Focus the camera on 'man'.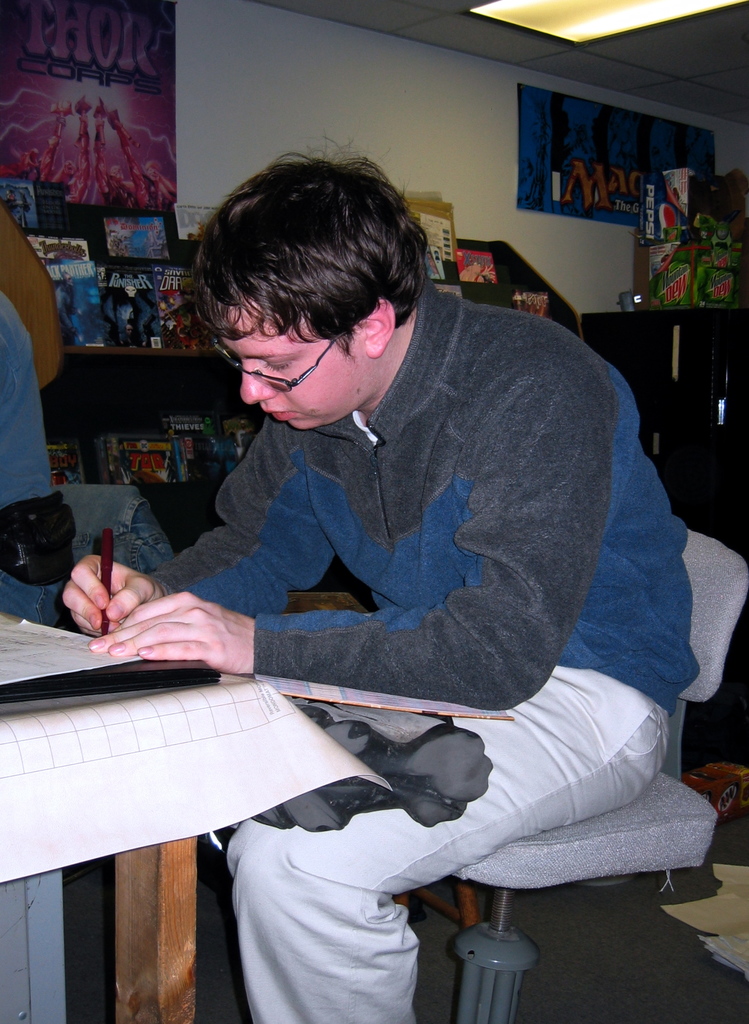
Focus region: [left=0, top=273, right=67, bottom=621].
